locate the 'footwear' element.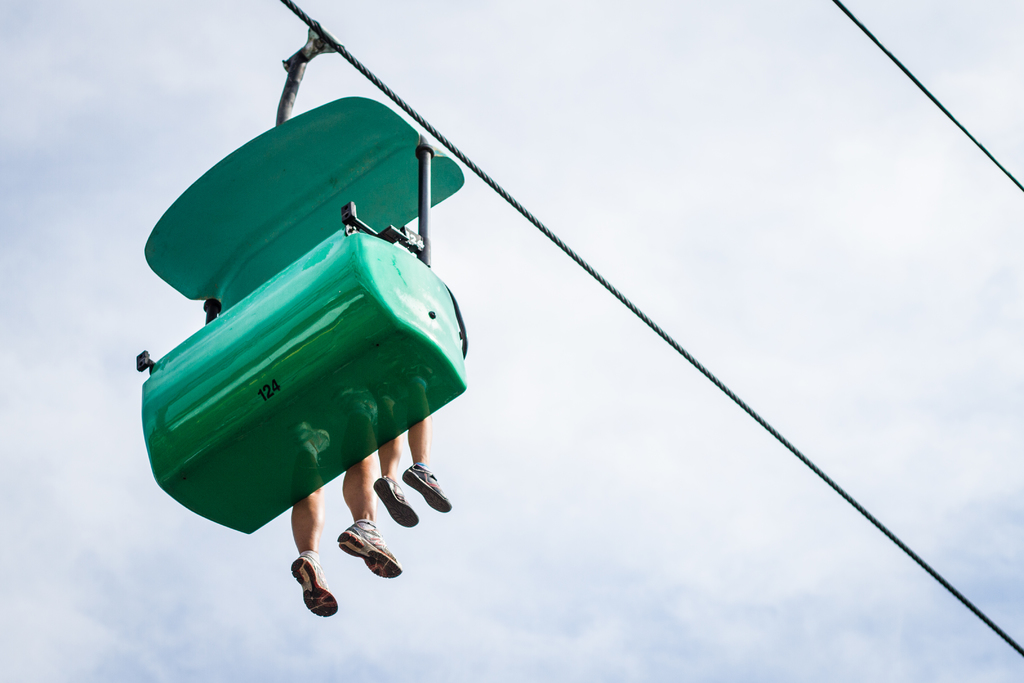
Element bbox: 408/466/452/511.
